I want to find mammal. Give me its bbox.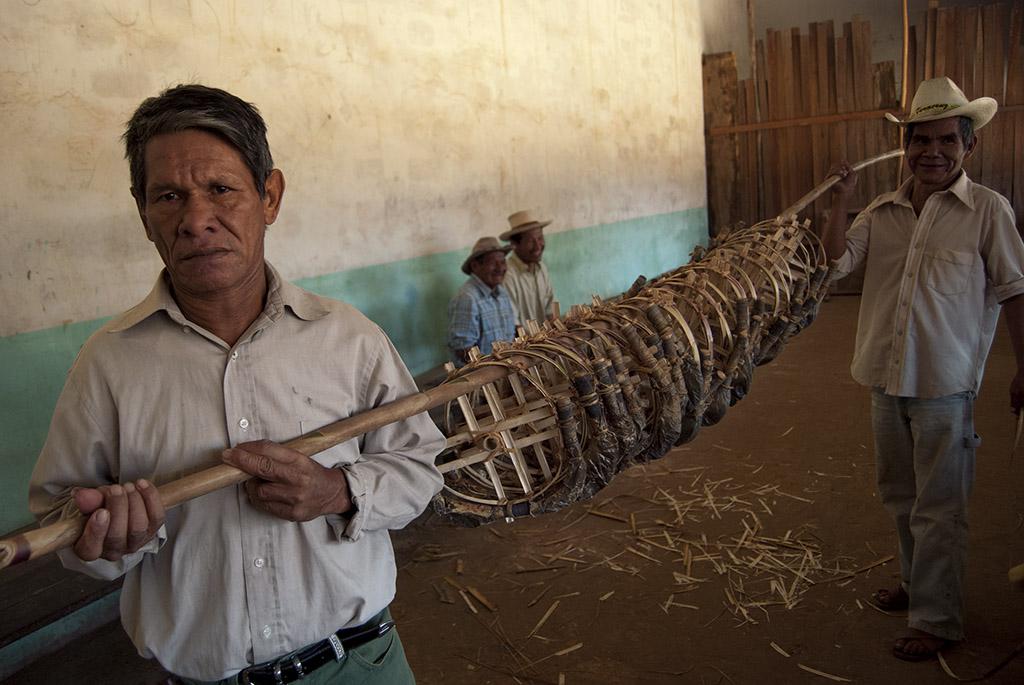
(24,80,443,684).
